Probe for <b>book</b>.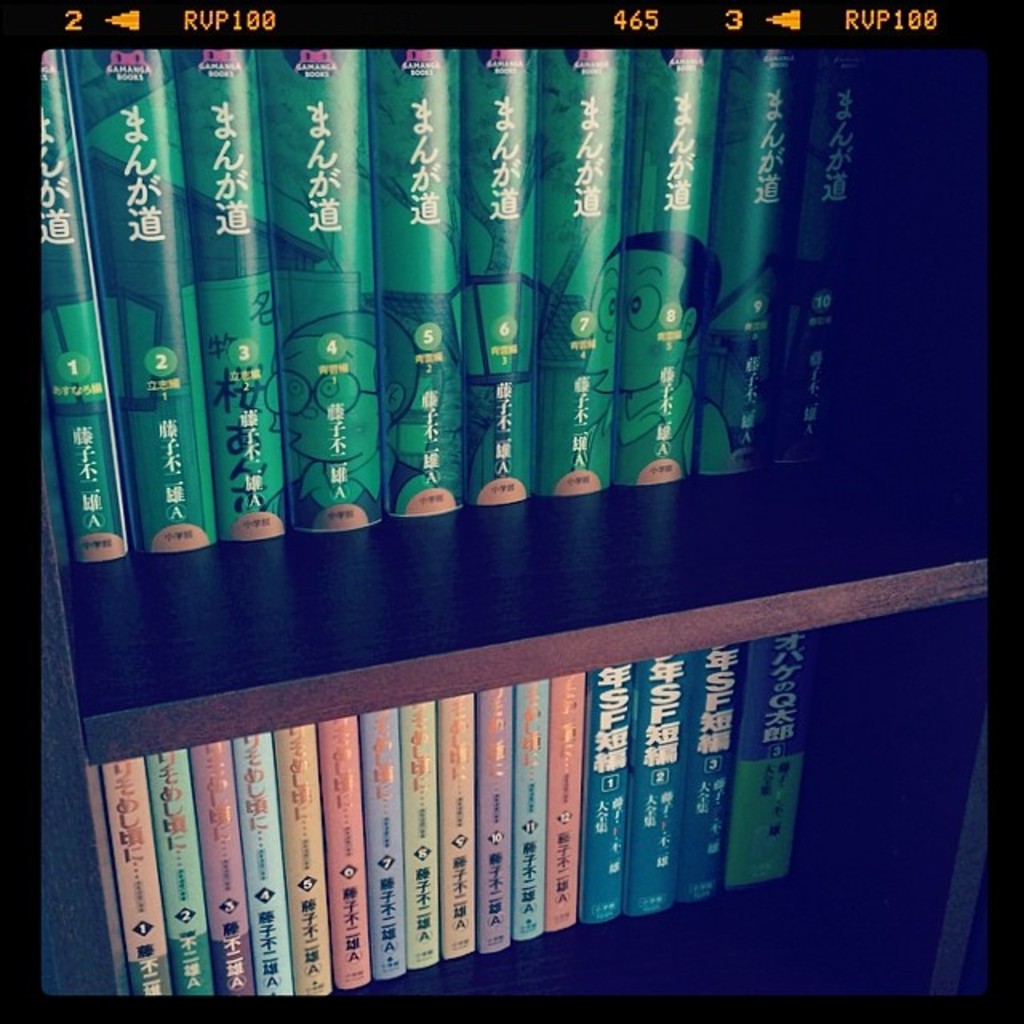
Probe result: locate(274, 722, 334, 994).
